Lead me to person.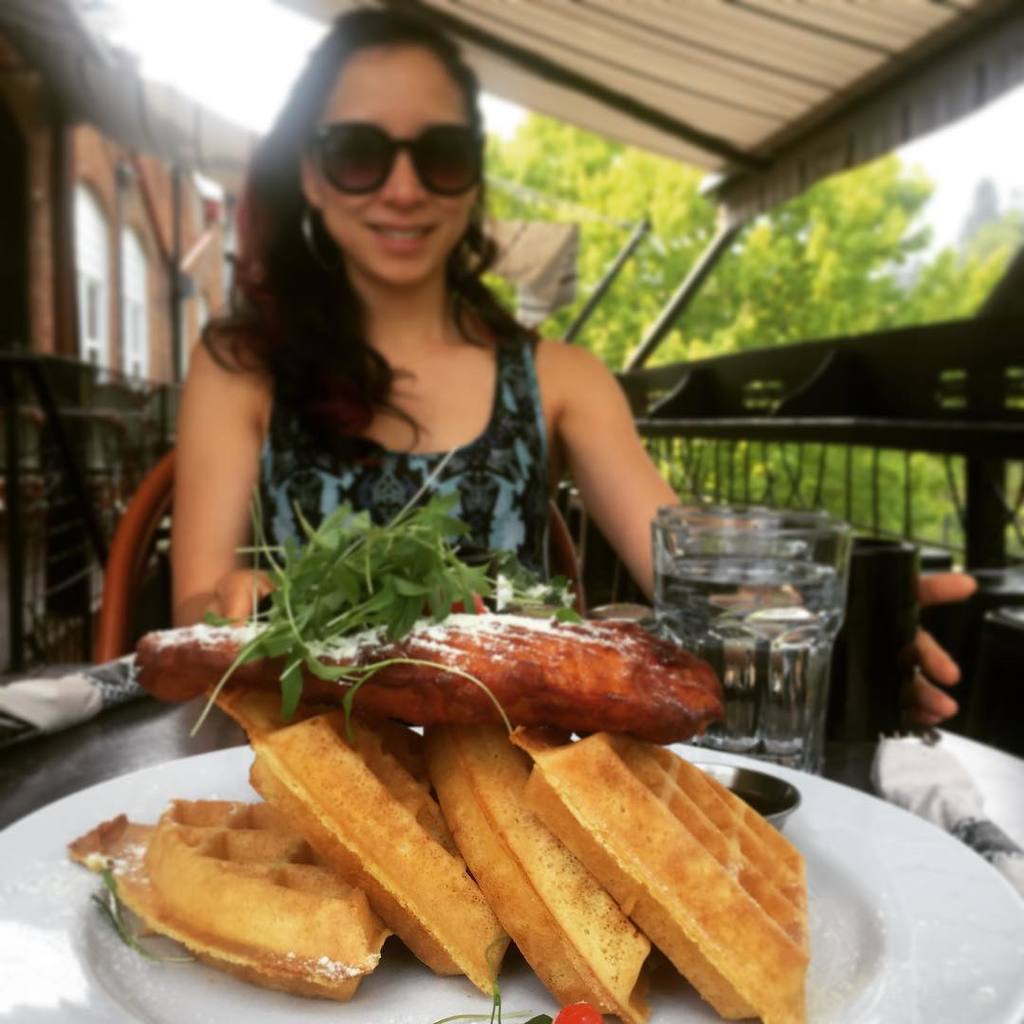
Lead to <bbox>172, 7, 979, 728</bbox>.
